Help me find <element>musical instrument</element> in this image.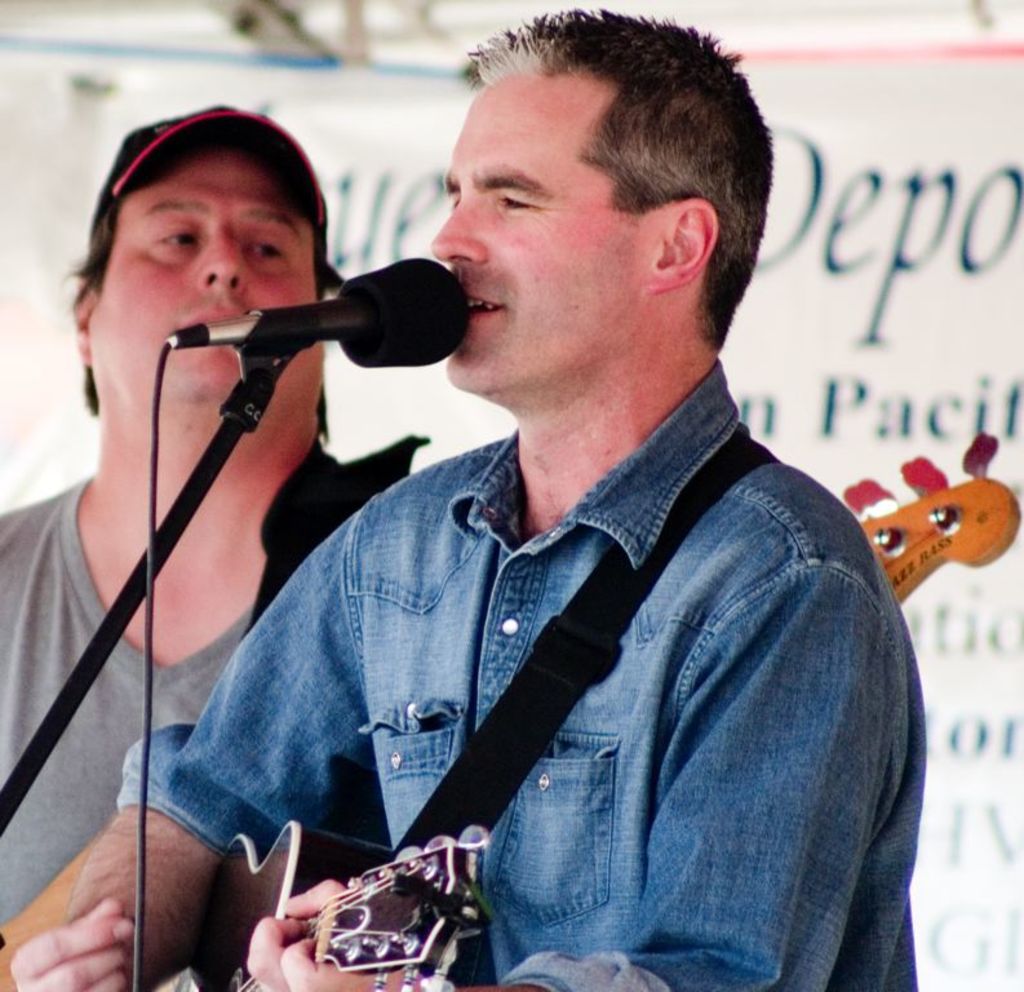
Found it: locate(837, 430, 1023, 616).
